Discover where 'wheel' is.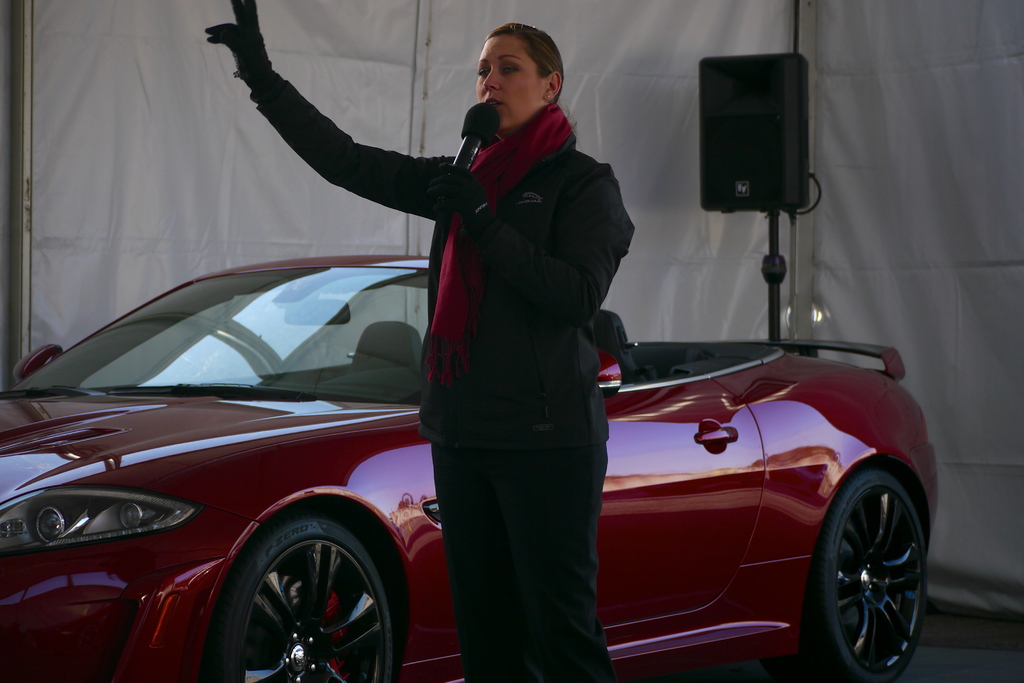
Discovered at 762, 471, 927, 682.
